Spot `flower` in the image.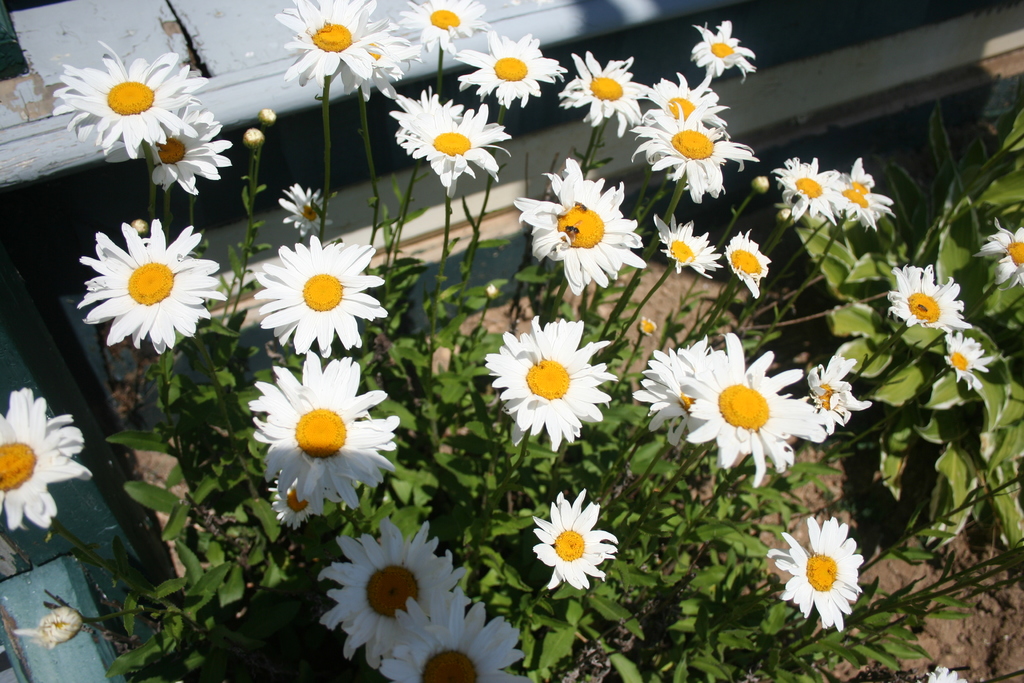
`flower` found at 508,151,653,296.
